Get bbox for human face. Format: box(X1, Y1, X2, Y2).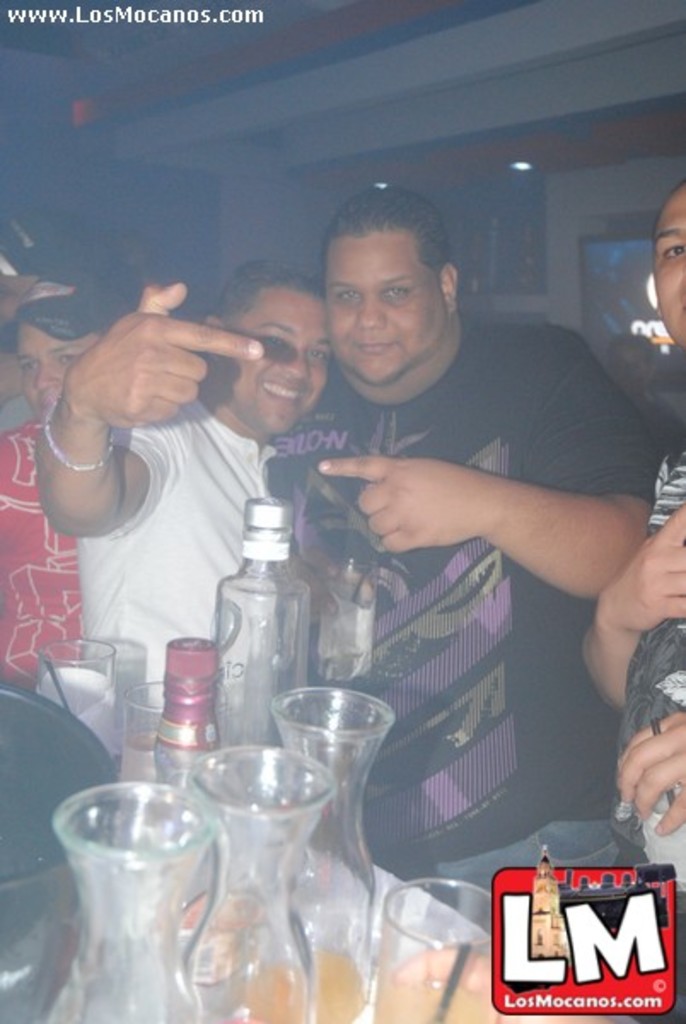
box(652, 189, 684, 357).
